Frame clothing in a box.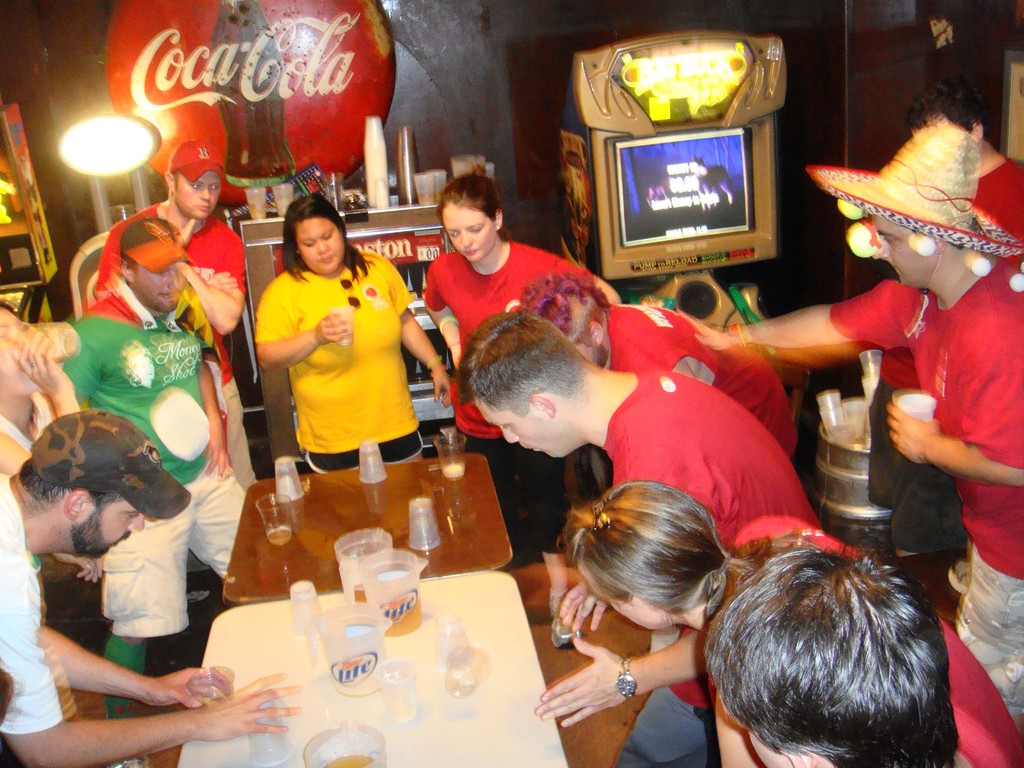
BBox(598, 370, 820, 767).
